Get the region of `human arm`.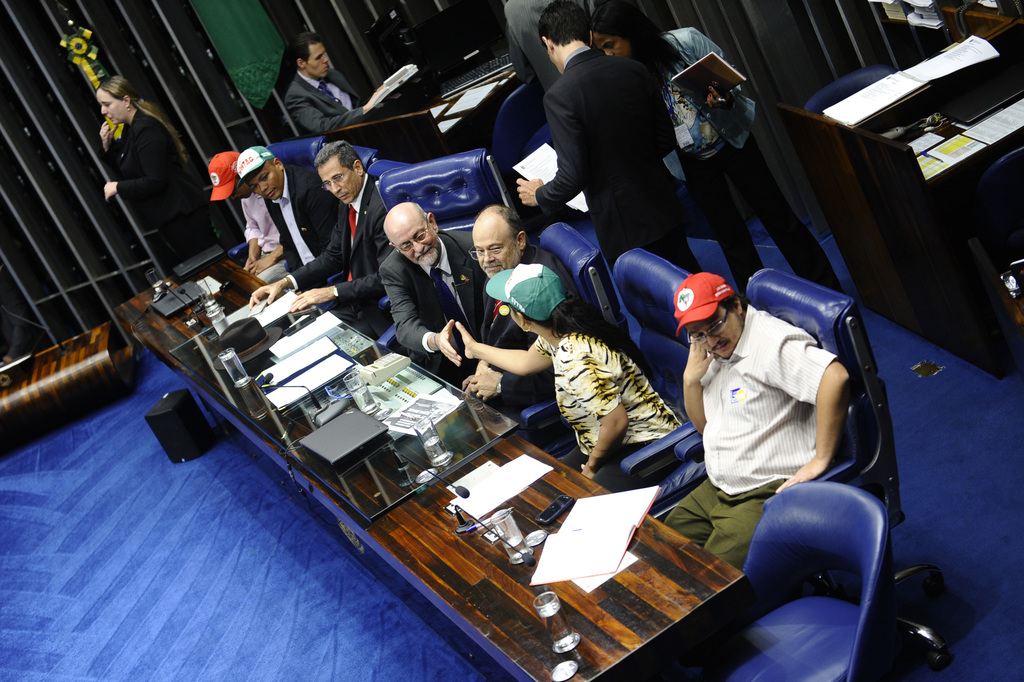
678/28/745/113.
